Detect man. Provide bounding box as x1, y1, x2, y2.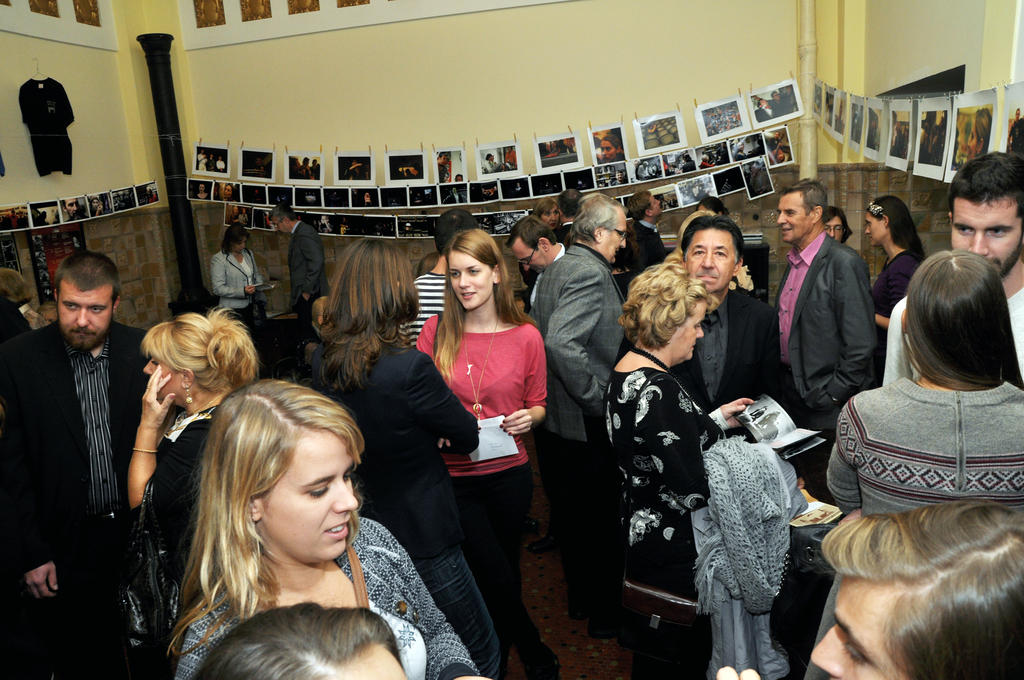
495, 210, 579, 316.
